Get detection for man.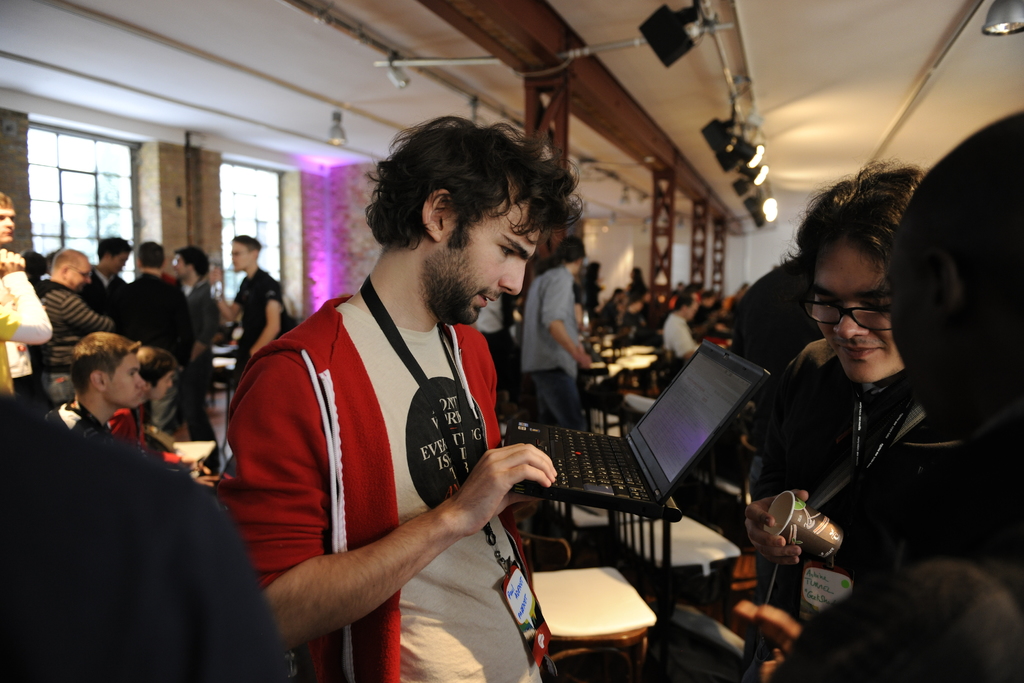
Detection: bbox(216, 231, 291, 375).
